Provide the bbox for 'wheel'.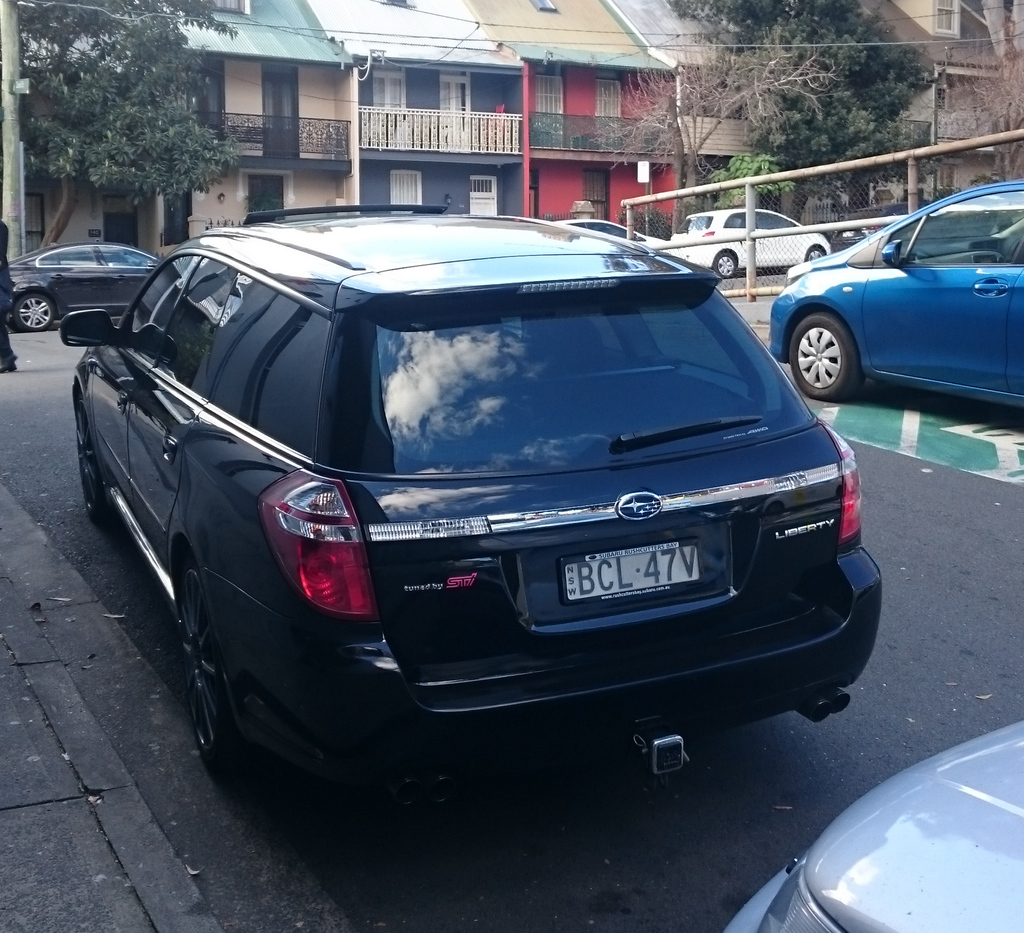
[left=163, top=571, right=244, bottom=760].
